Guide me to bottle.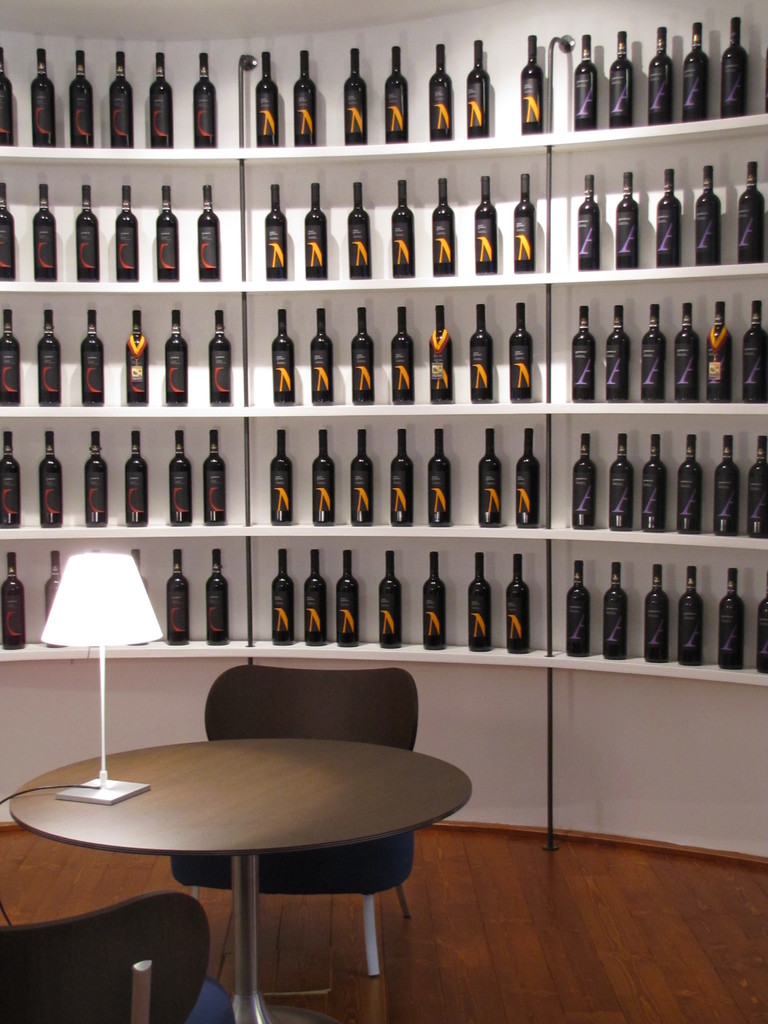
Guidance: [left=747, top=436, right=767, bottom=539].
